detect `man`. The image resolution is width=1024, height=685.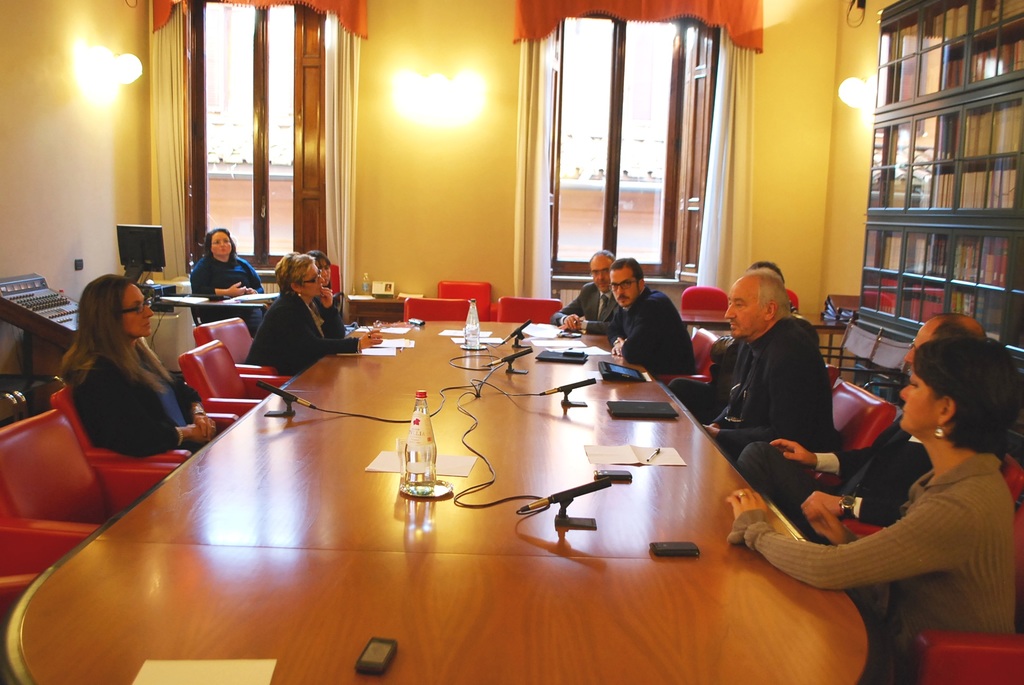
{"x1": 610, "y1": 255, "x2": 705, "y2": 385}.
